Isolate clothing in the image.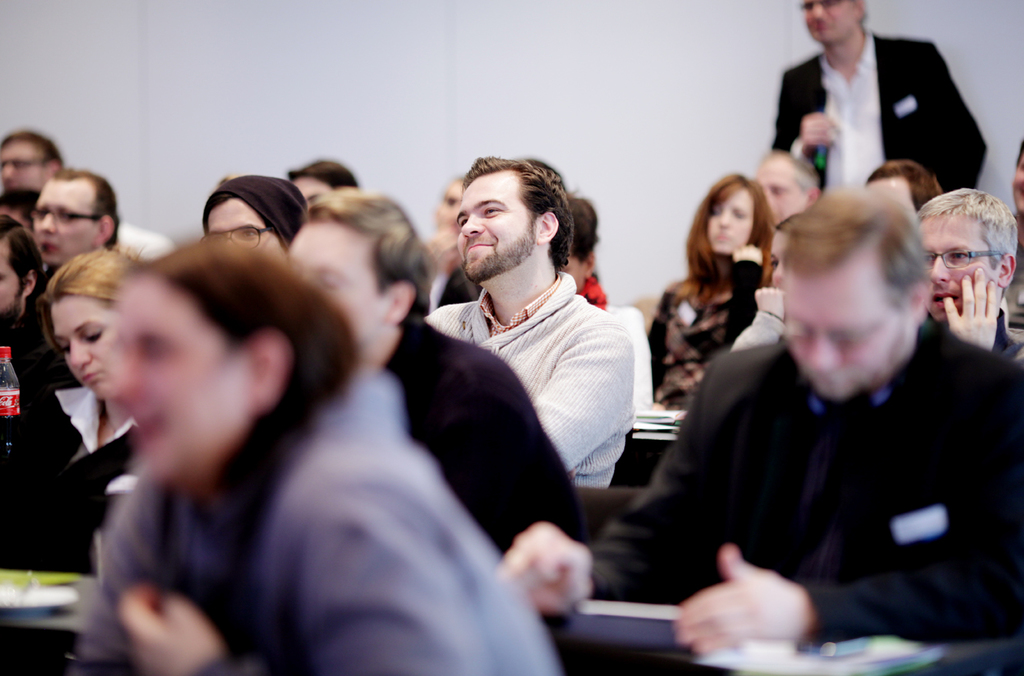
Isolated region: (626,255,1011,662).
